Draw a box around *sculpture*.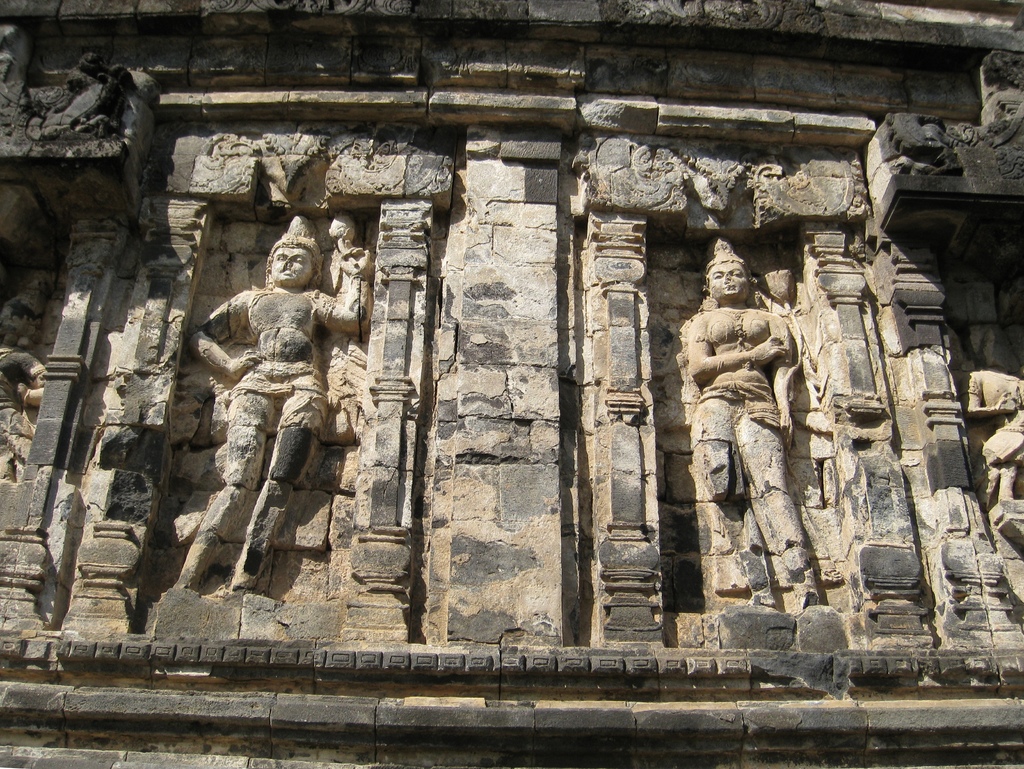
(163,182,406,636).
